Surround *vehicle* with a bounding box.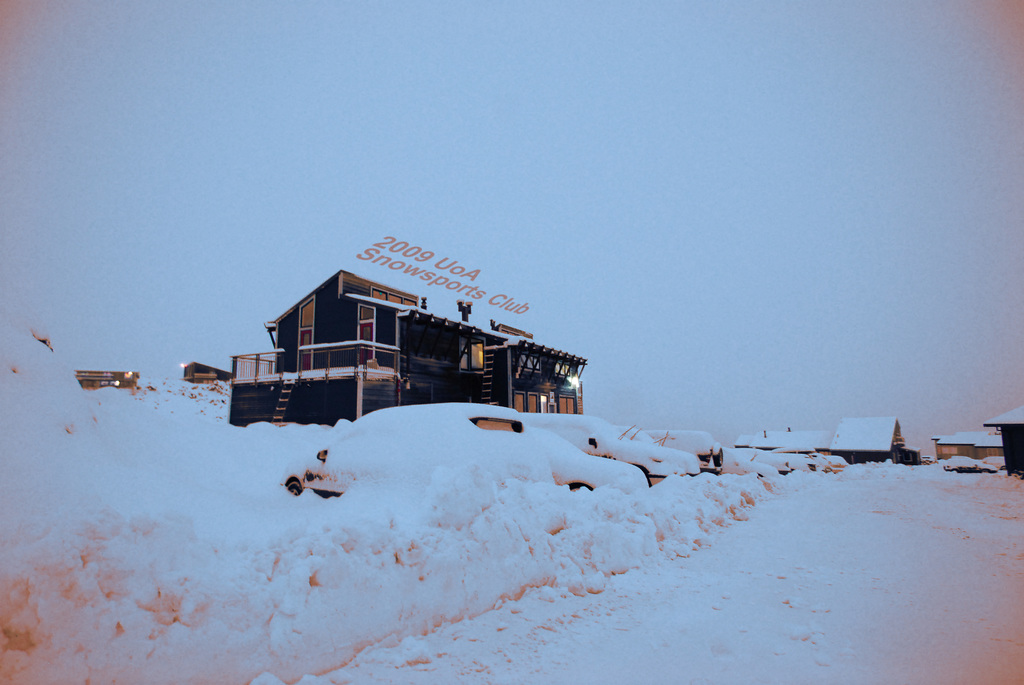
bbox=(788, 452, 826, 469).
